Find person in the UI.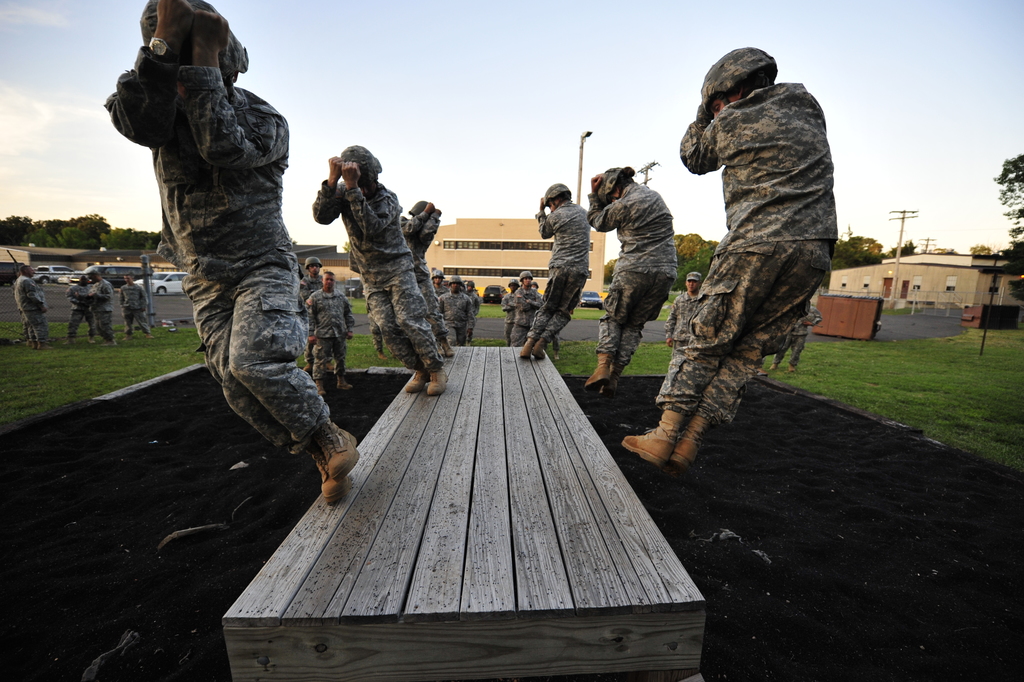
UI element at (622, 47, 840, 468).
